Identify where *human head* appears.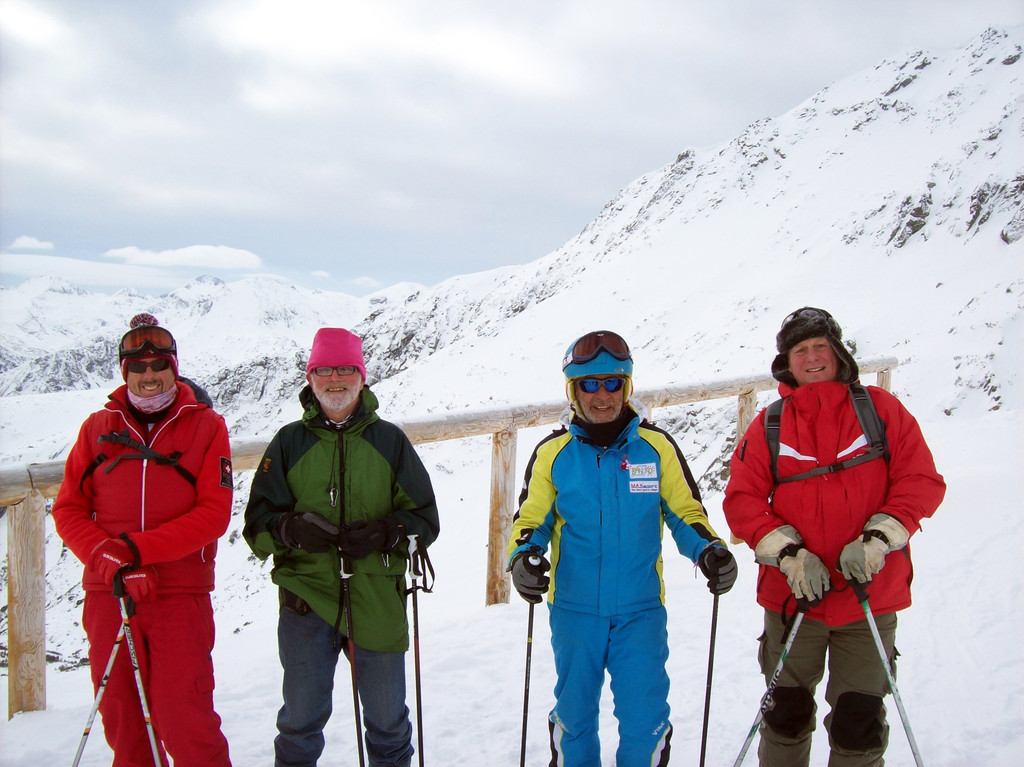
Appears at (116,323,184,416).
